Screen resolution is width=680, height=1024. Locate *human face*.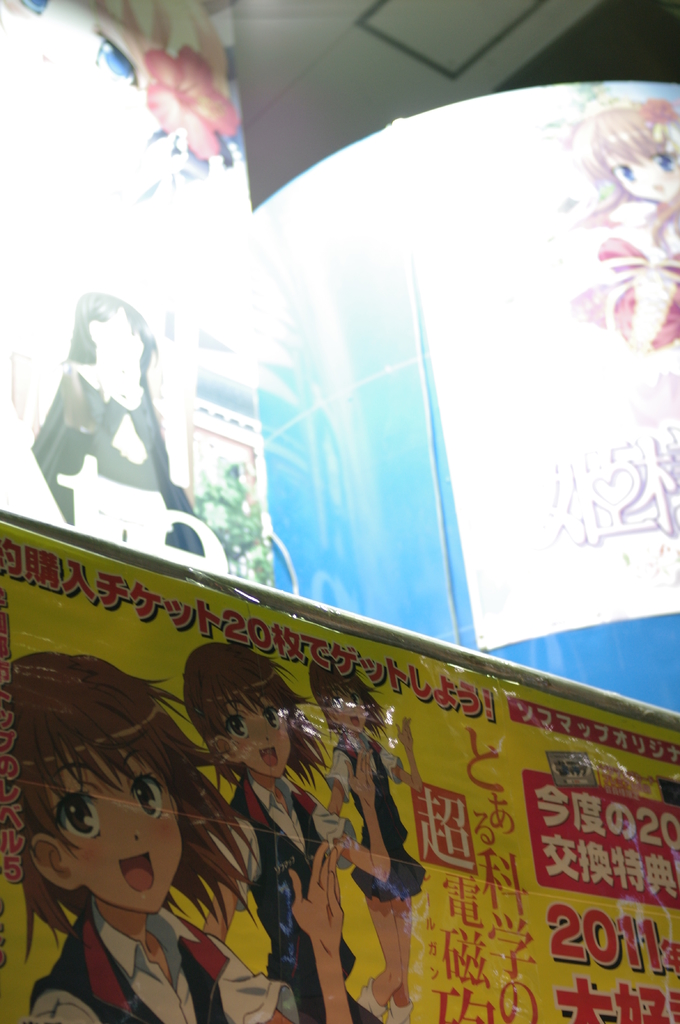
39:748:193:920.
